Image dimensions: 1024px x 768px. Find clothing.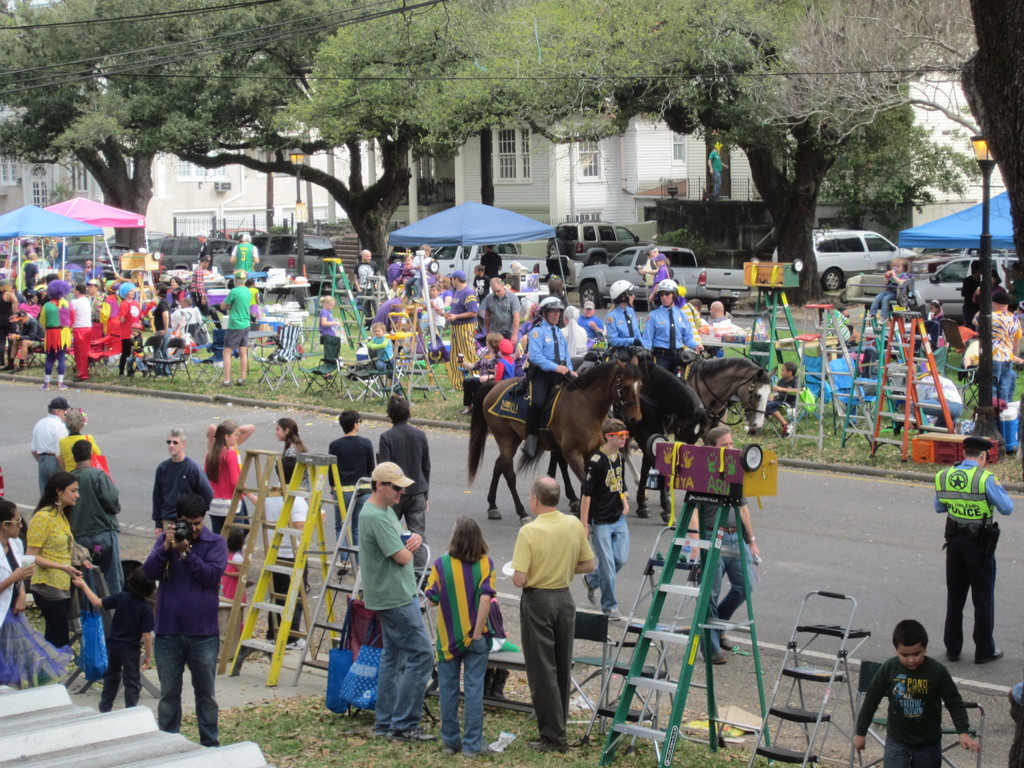
360, 504, 437, 726.
